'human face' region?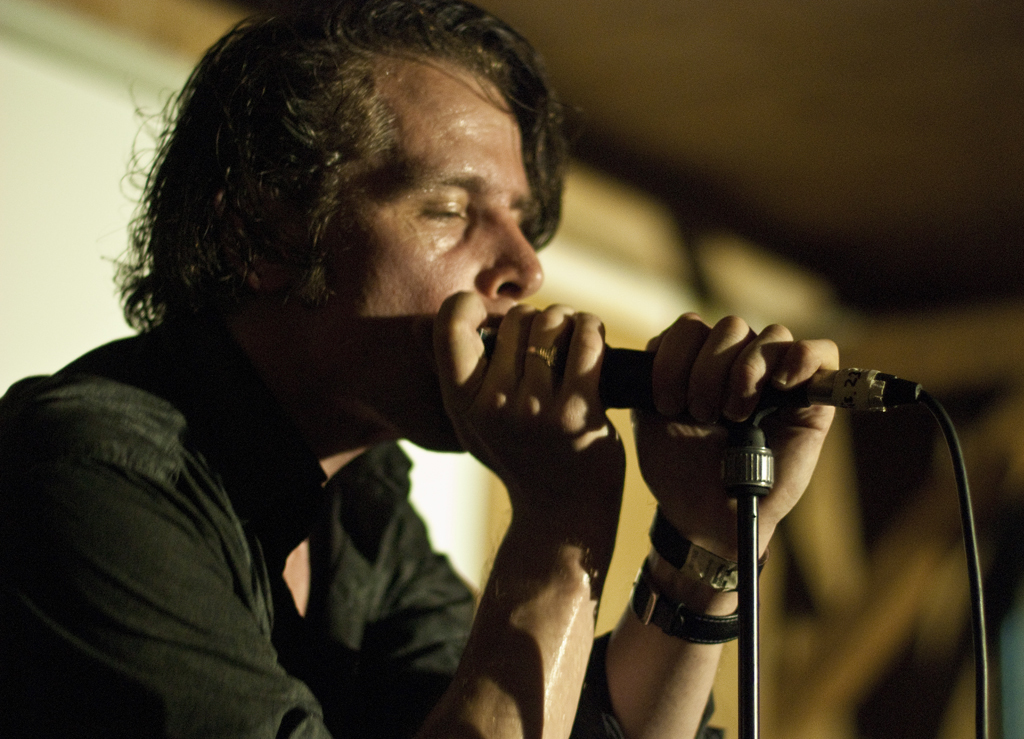
(left=292, top=40, right=546, bottom=451)
